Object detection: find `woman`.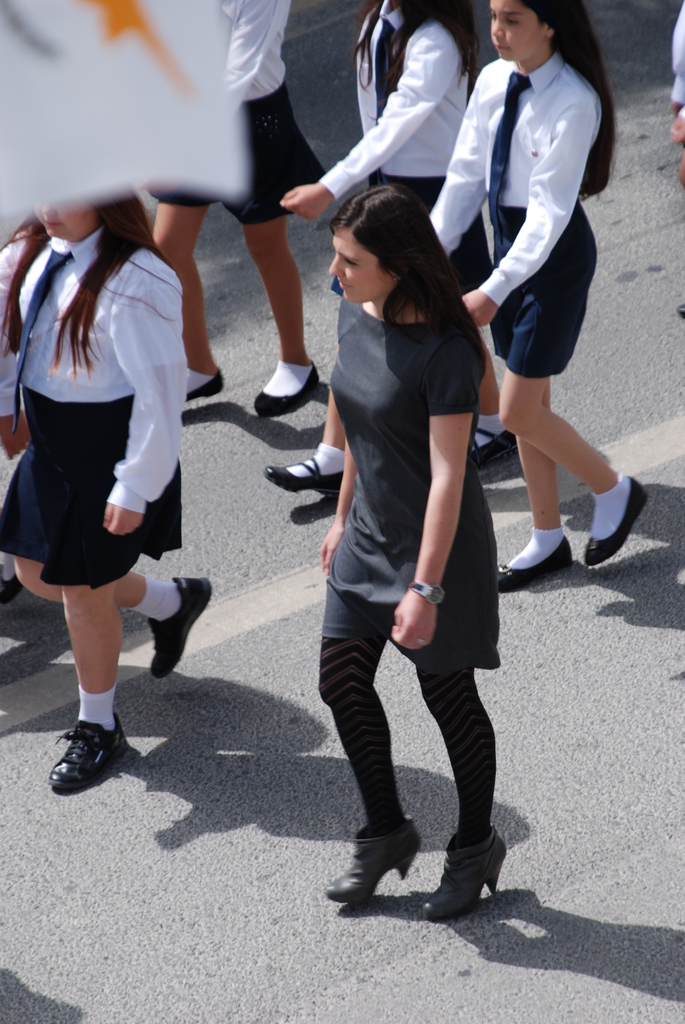
pyautogui.locateOnScreen(425, 0, 649, 595).
